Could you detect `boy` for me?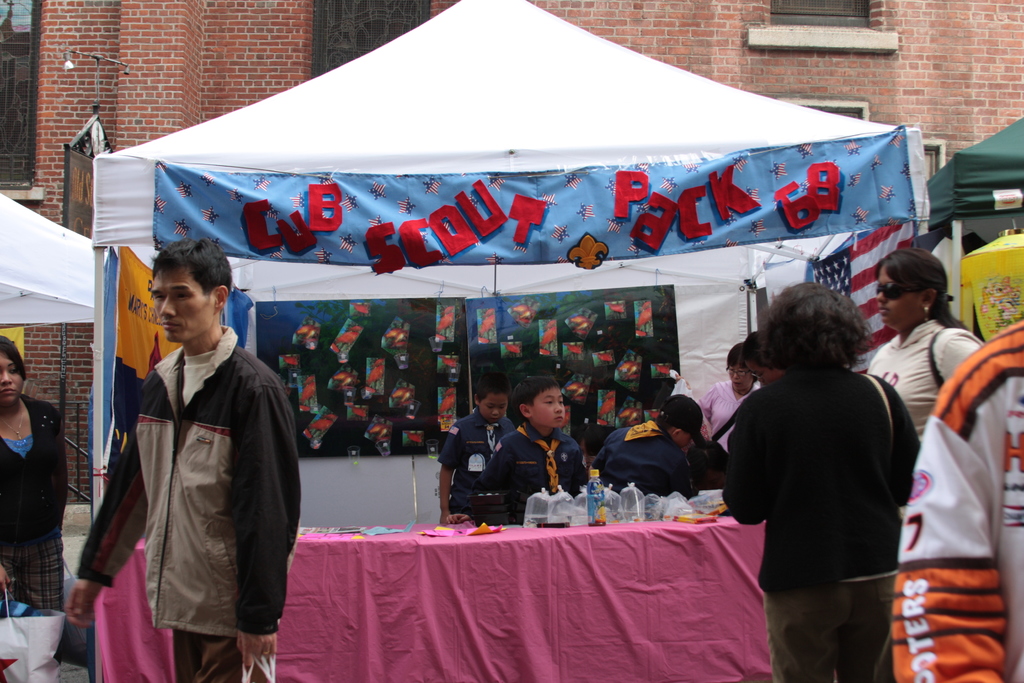
Detection result: (588,393,702,496).
